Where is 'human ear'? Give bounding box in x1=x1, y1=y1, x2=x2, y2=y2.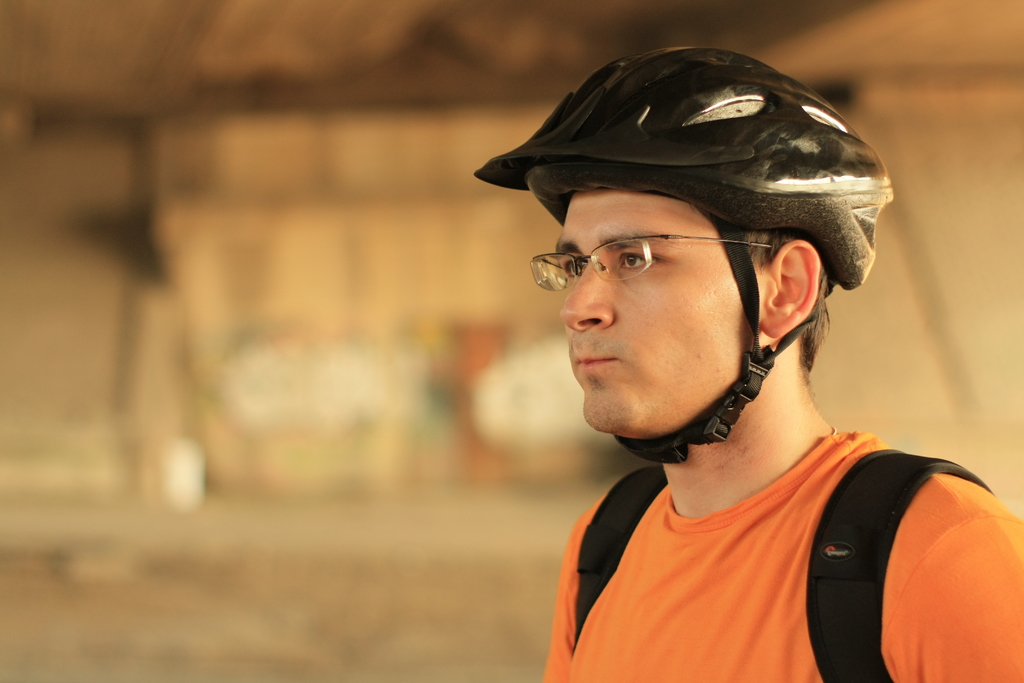
x1=760, y1=237, x2=825, y2=338.
